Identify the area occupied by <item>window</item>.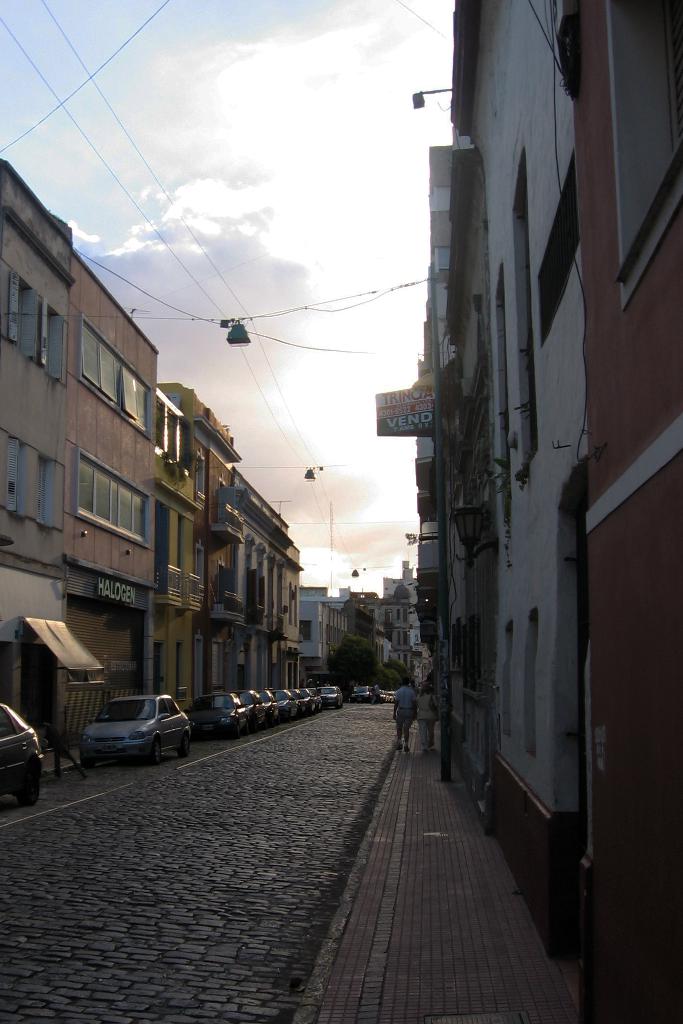
Area: box(44, 302, 63, 383).
